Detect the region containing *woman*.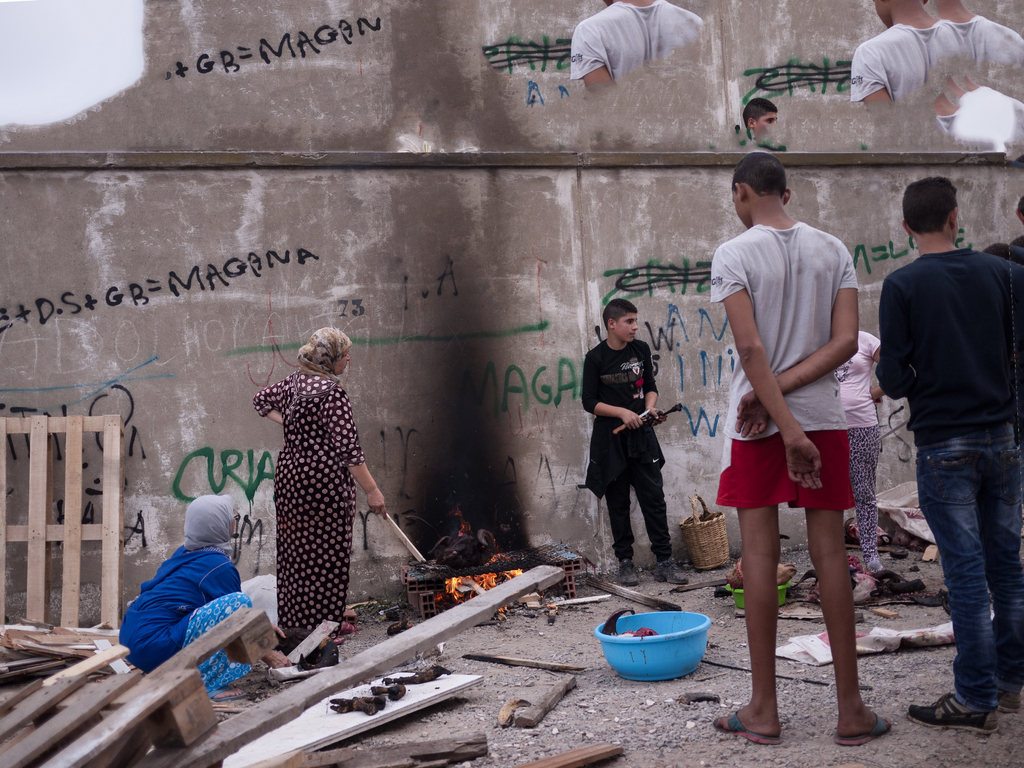
left=826, top=320, right=893, bottom=577.
